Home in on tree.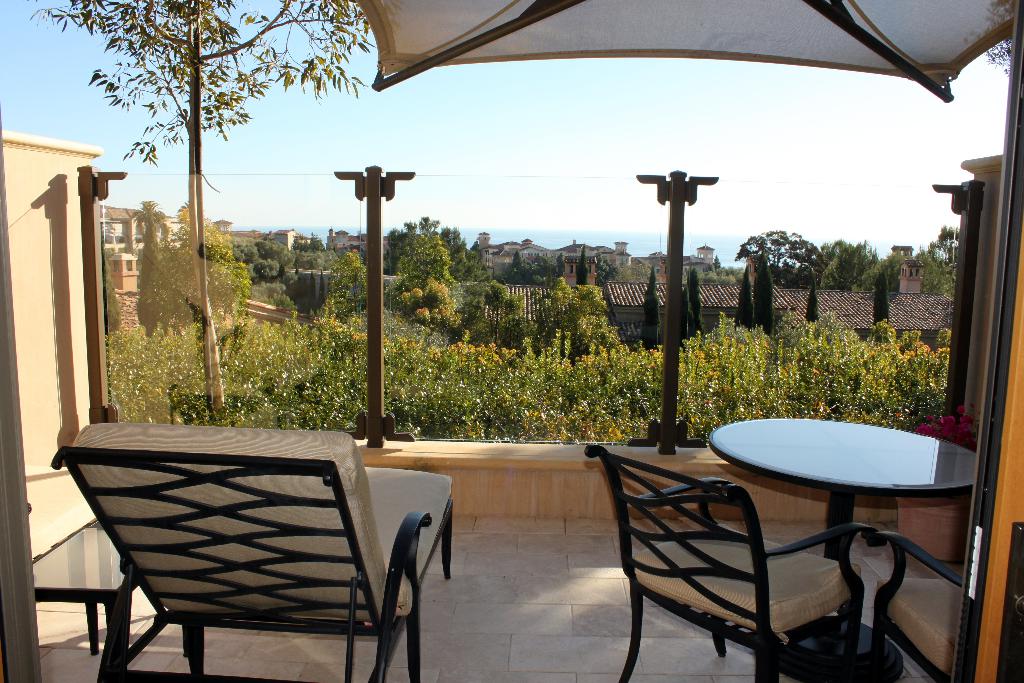
Homed in at 975 0 1022 86.
